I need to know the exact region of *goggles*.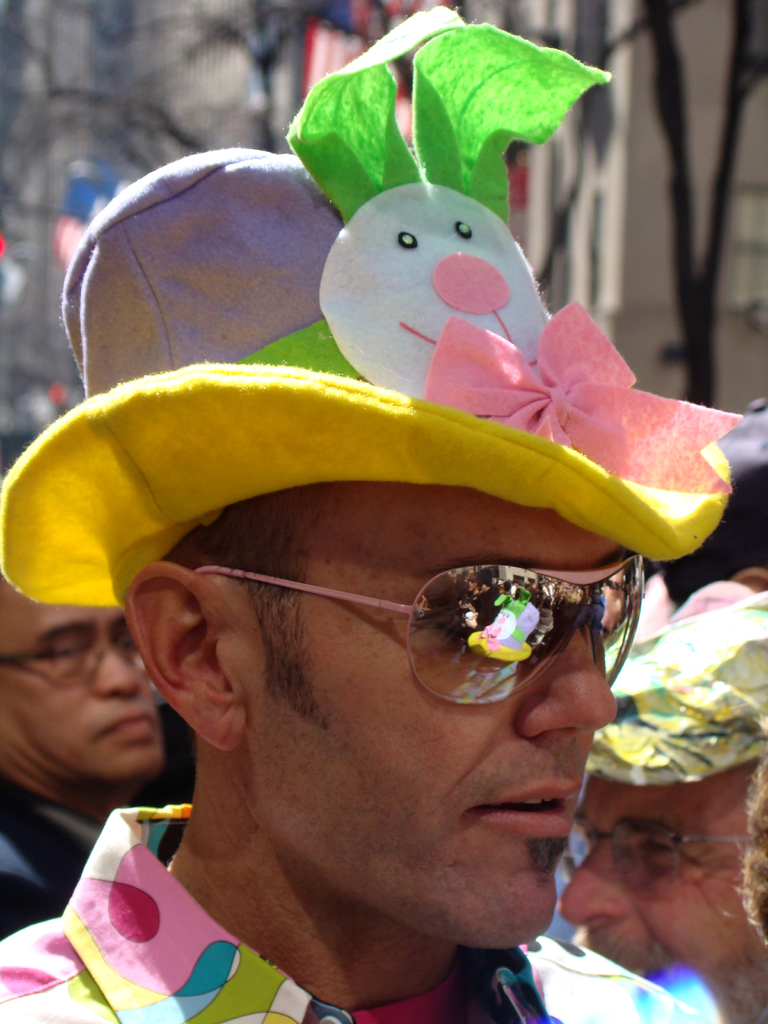
Region: rect(150, 534, 680, 706).
